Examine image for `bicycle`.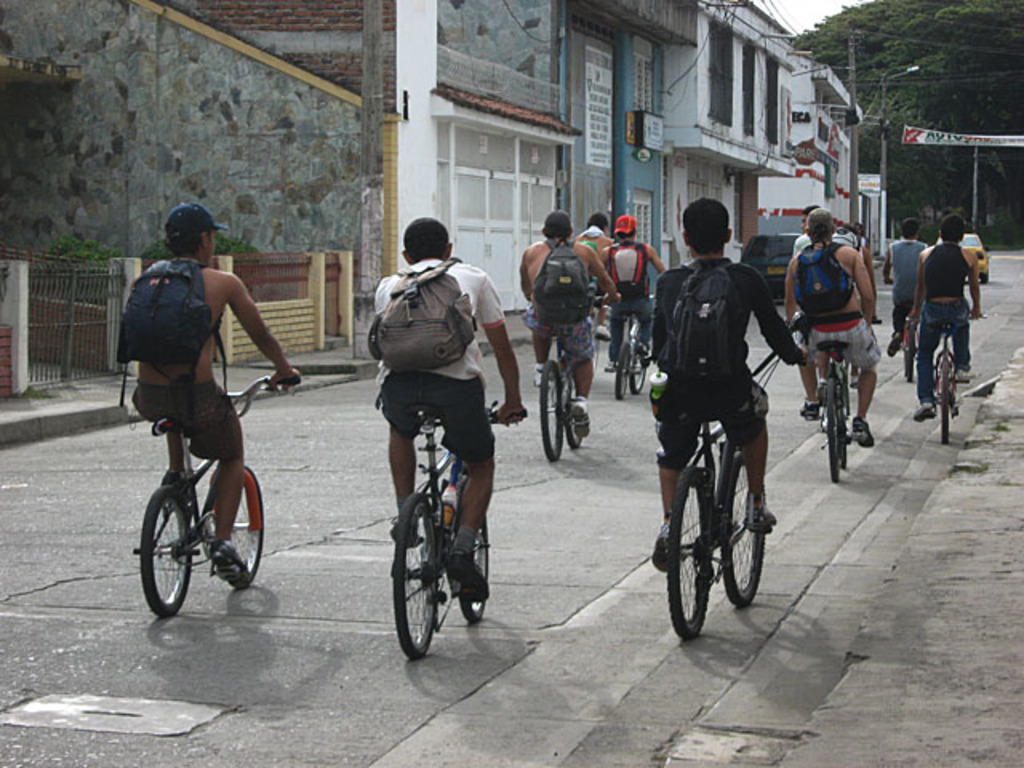
Examination result: rect(387, 403, 525, 661).
